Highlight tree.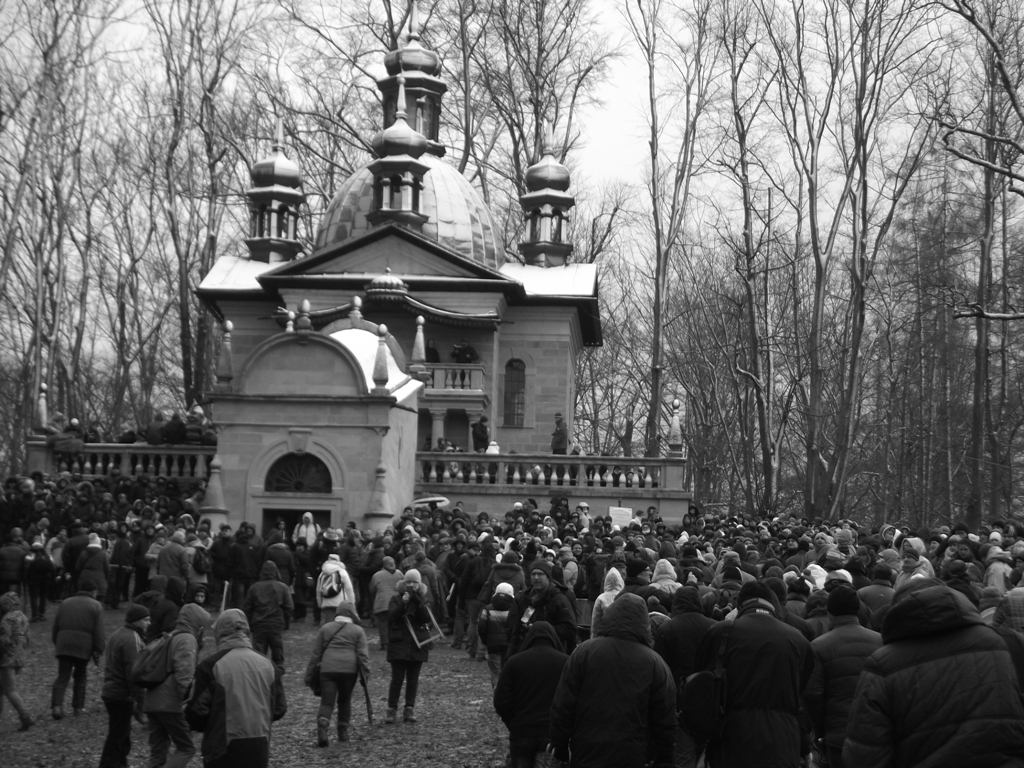
Highlighted region: BBox(444, 0, 578, 259).
